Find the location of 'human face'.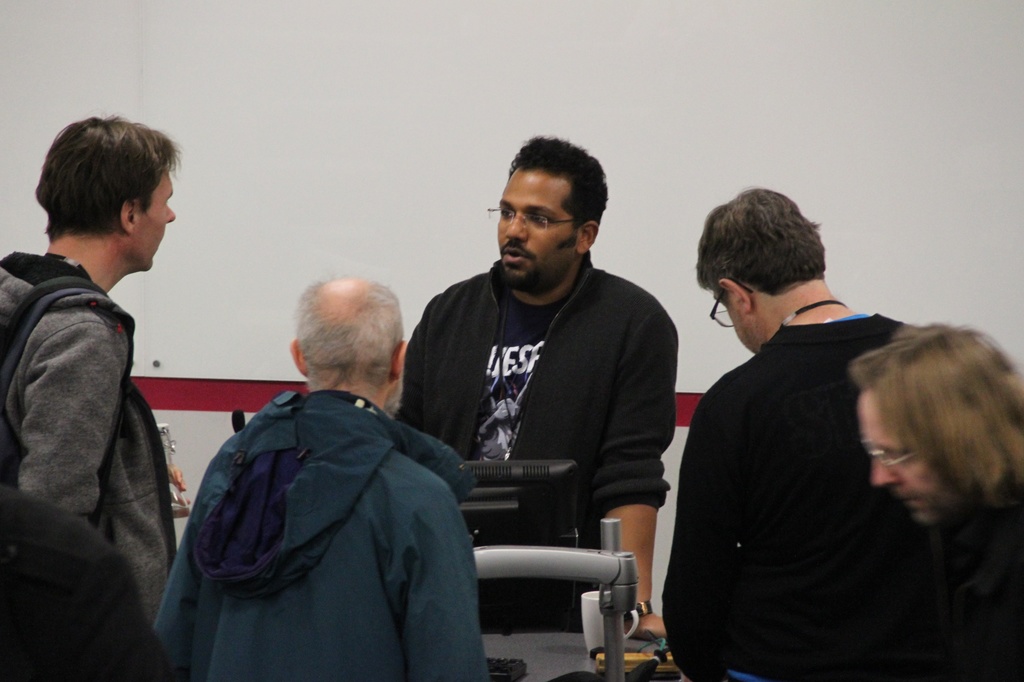
Location: [500, 162, 584, 284].
